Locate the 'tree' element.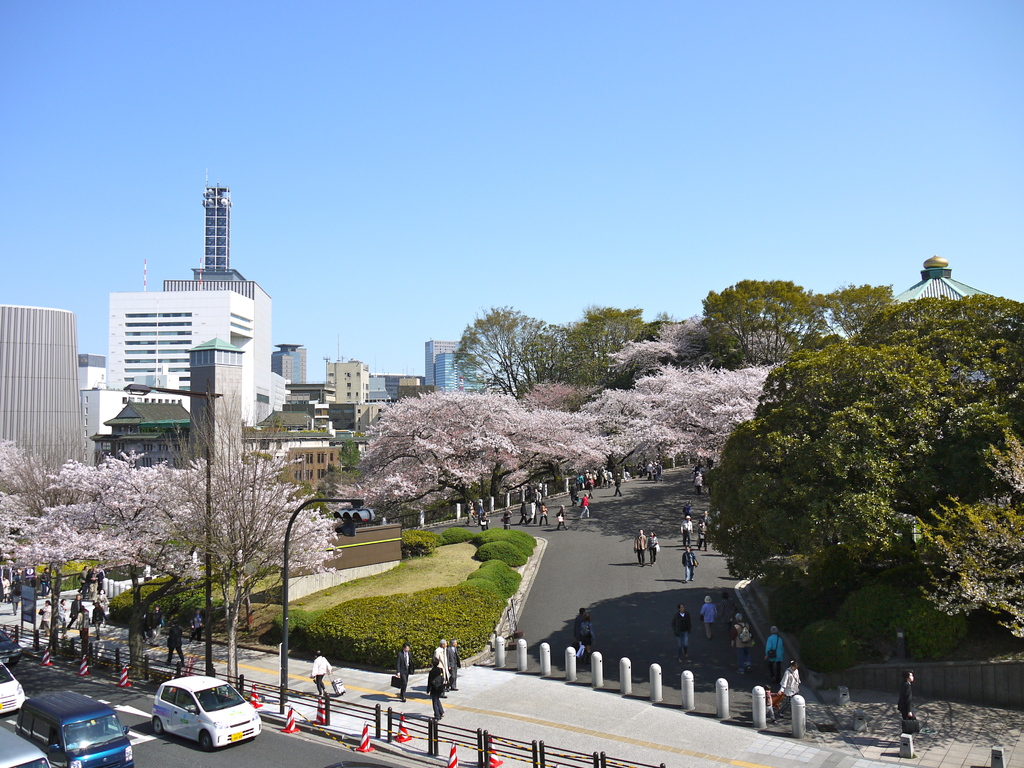
Element bbox: select_region(362, 381, 540, 529).
